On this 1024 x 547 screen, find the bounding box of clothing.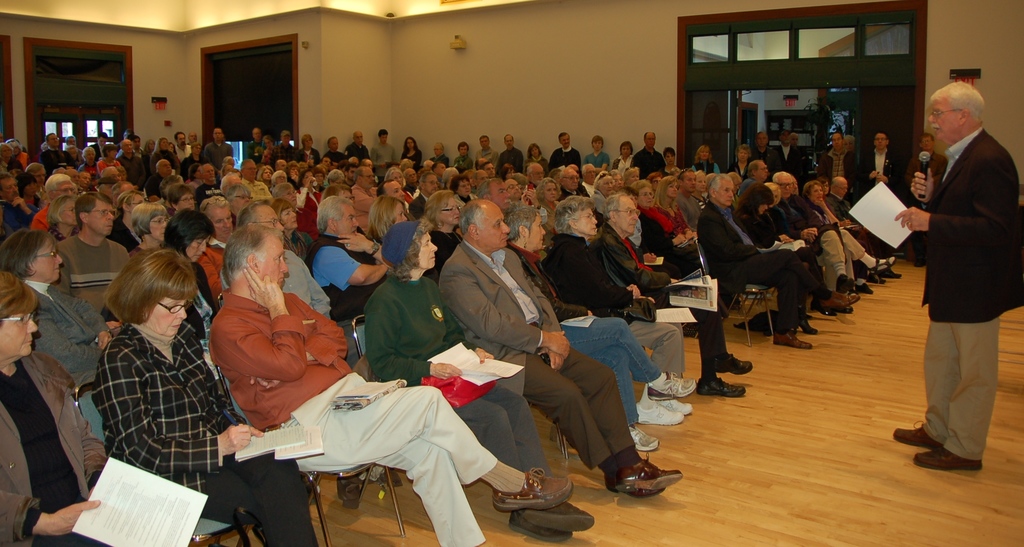
Bounding box: crop(146, 146, 179, 171).
